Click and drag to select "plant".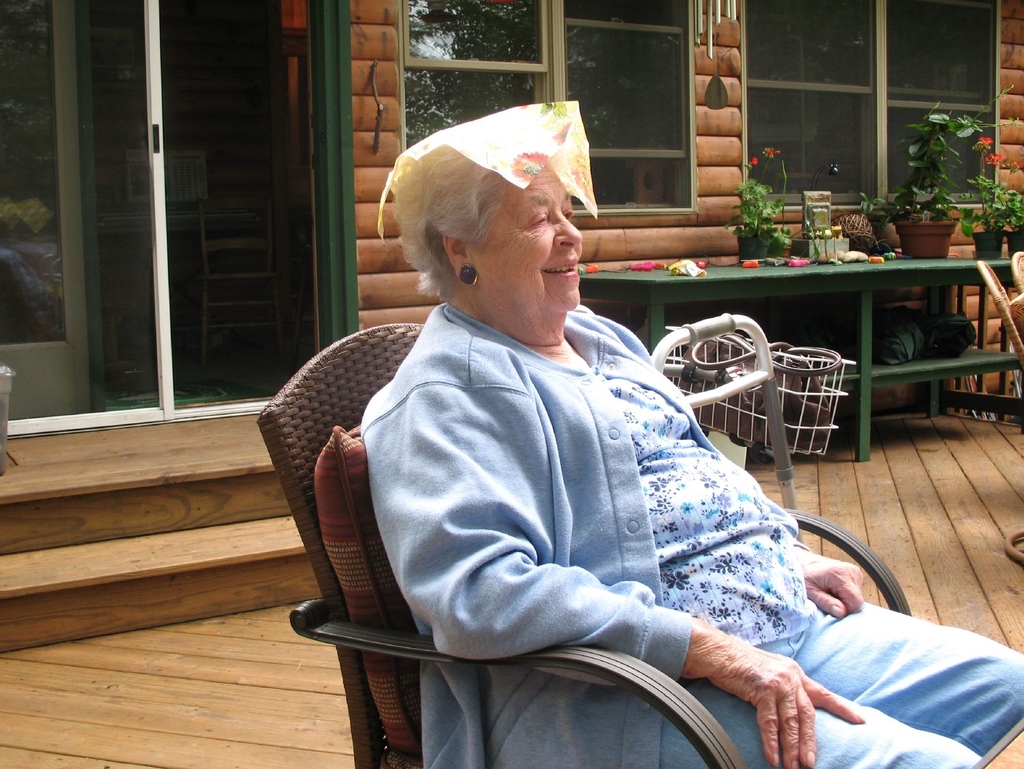
Selection: [left=914, top=83, right=985, bottom=214].
